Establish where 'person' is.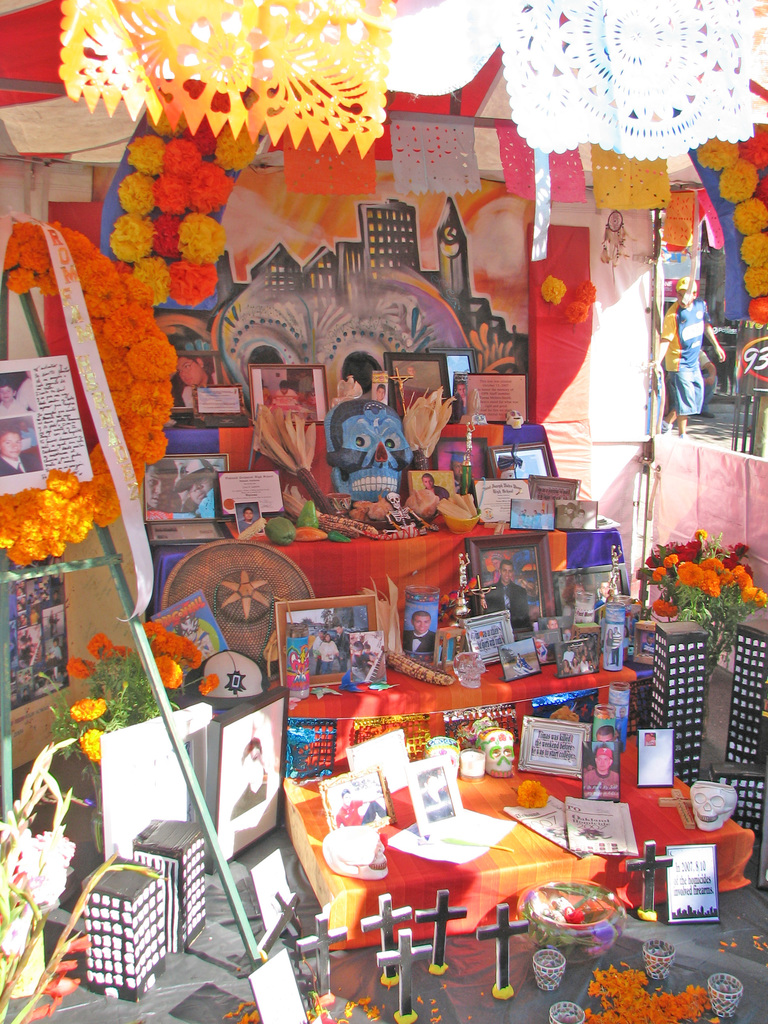
Established at BBox(0, 374, 27, 417).
